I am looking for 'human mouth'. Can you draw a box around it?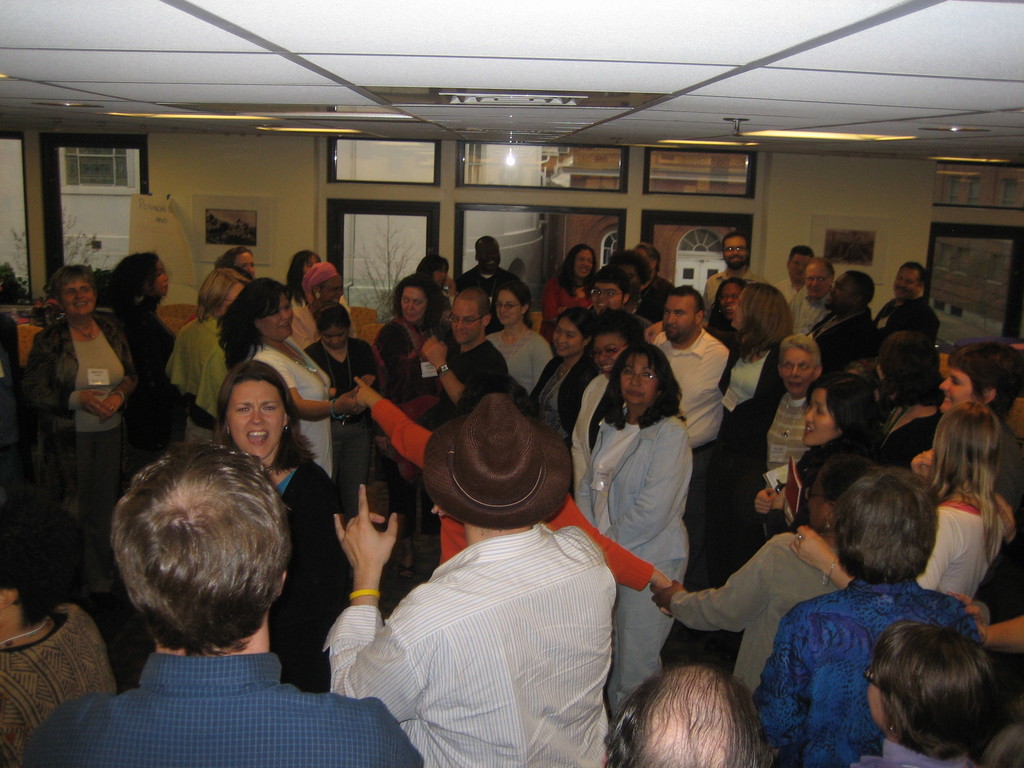
Sure, the bounding box is [941, 393, 955, 404].
